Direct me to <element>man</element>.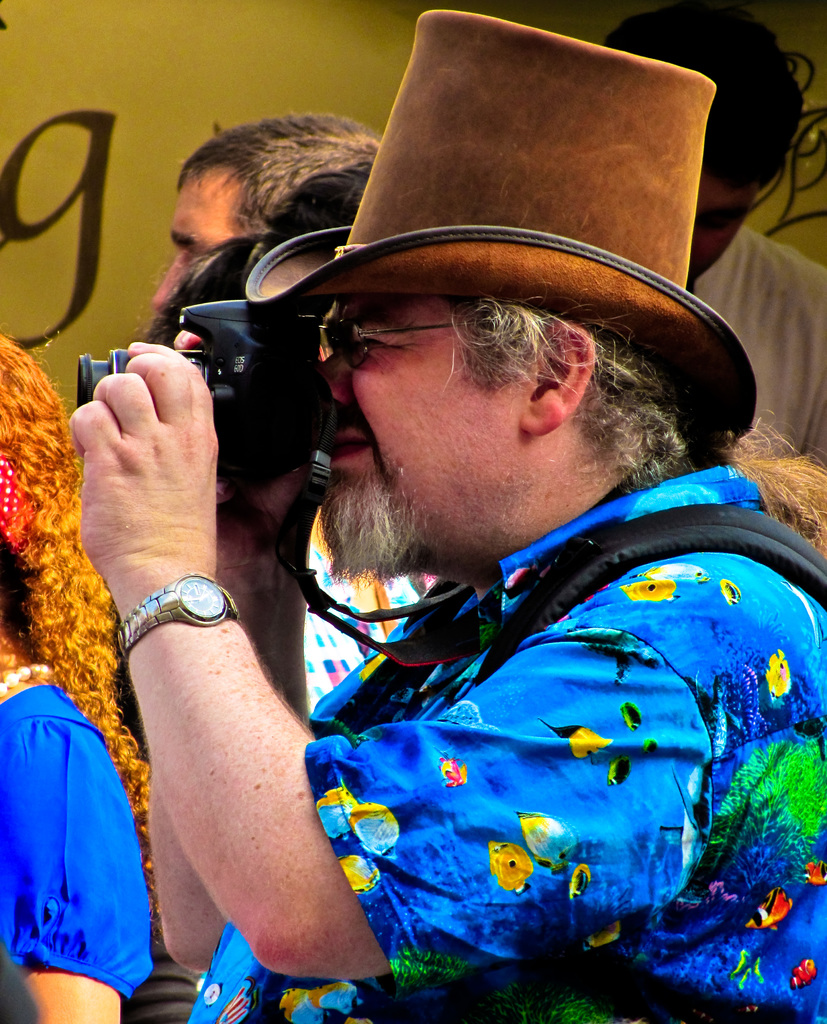
Direction: 56:0:826:1023.
